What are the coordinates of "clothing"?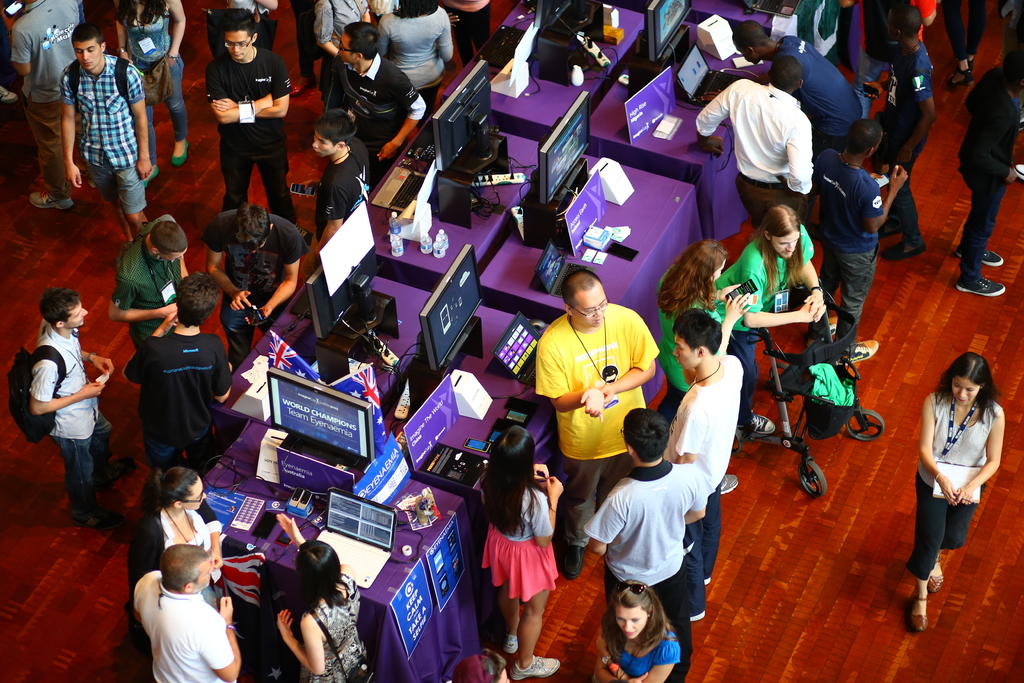
(x1=204, y1=45, x2=298, y2=215).
